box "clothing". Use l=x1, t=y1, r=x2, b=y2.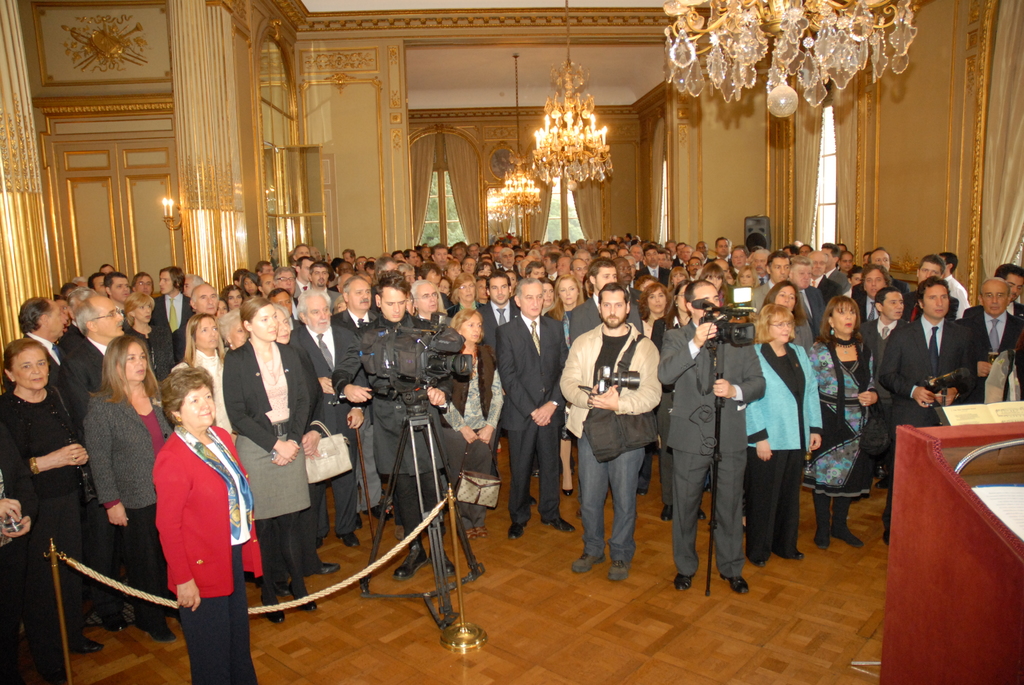
l=634, t=264, r=671, b=286.
